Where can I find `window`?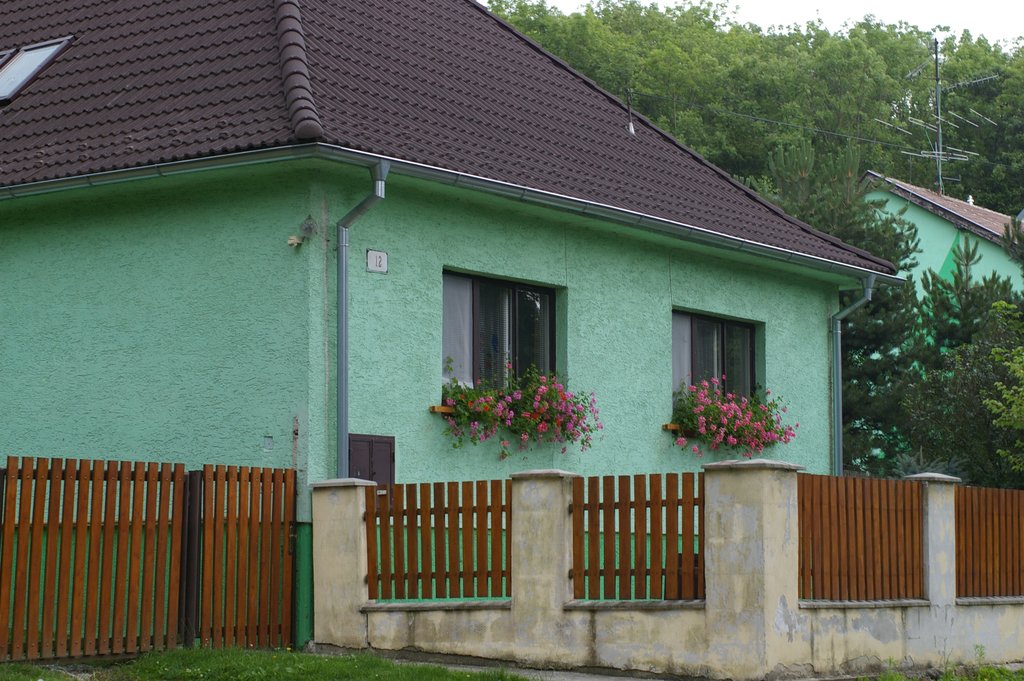
You can find it at l=672, t=310, r=758, b=405.
